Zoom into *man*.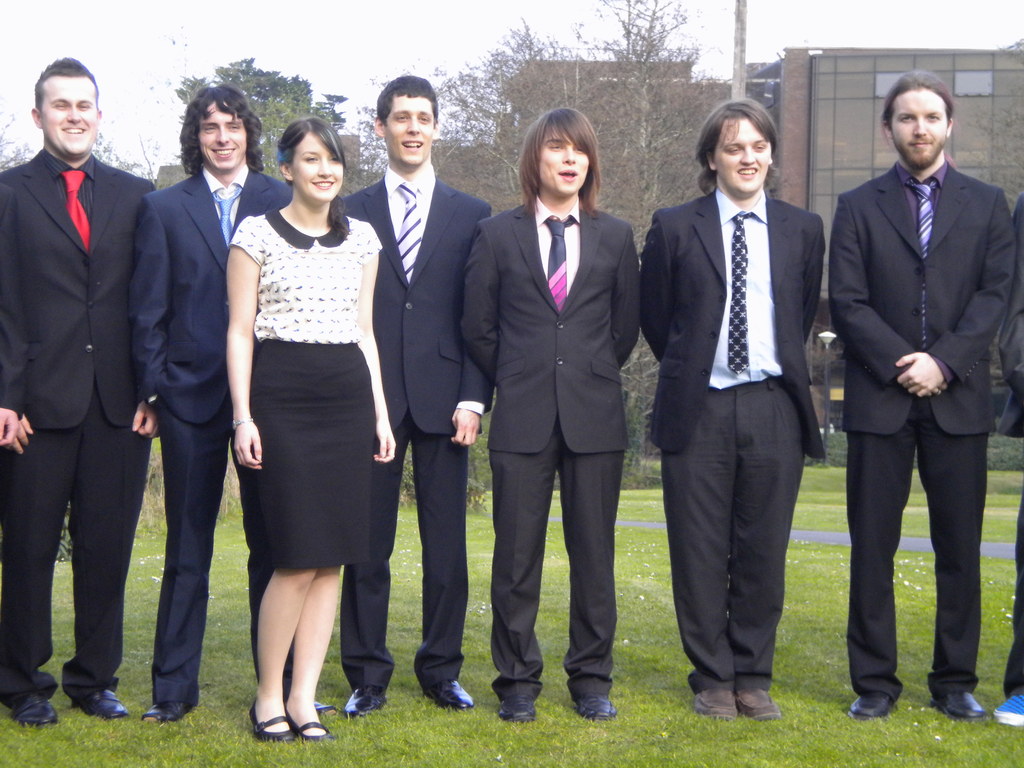
Zoom target: {"left": 1002, "top": 191, "right": 1023, "bottom": 701}.
